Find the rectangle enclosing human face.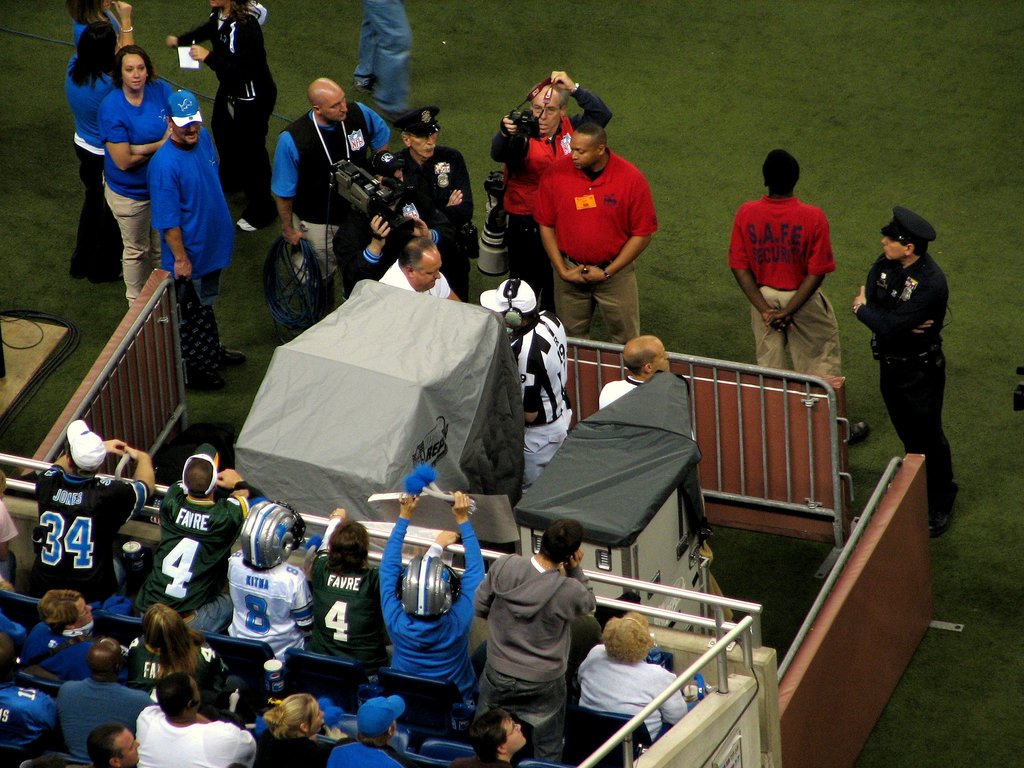
locate(123, 56, 148, 91).
